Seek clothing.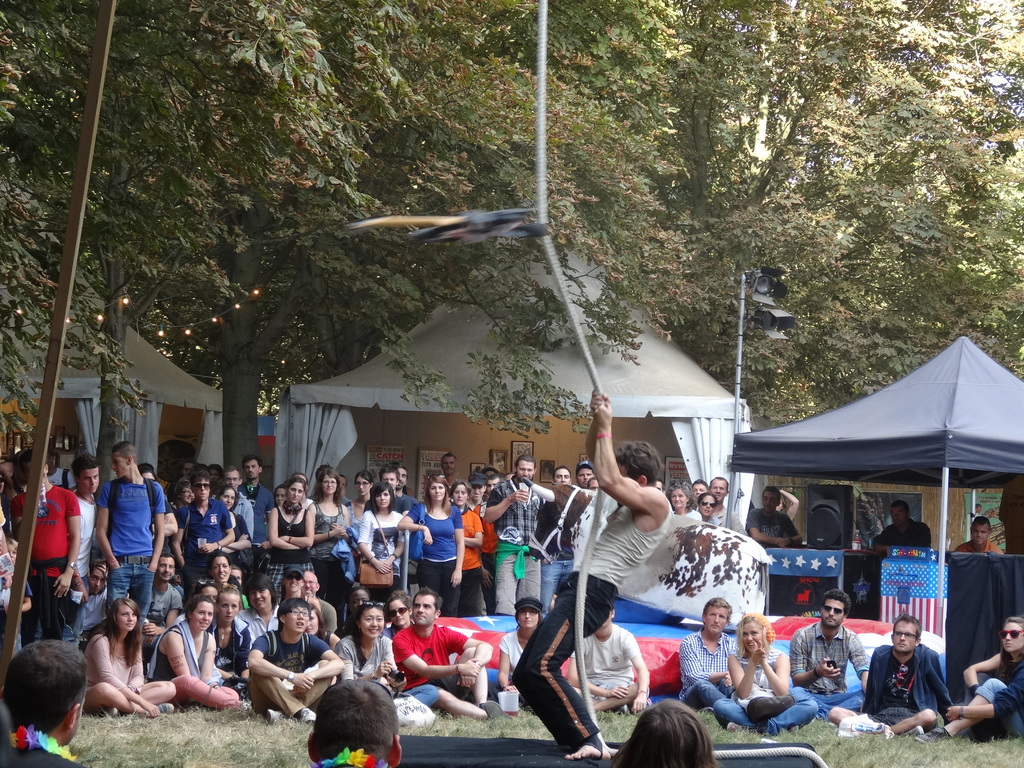
12,481,82,637.
